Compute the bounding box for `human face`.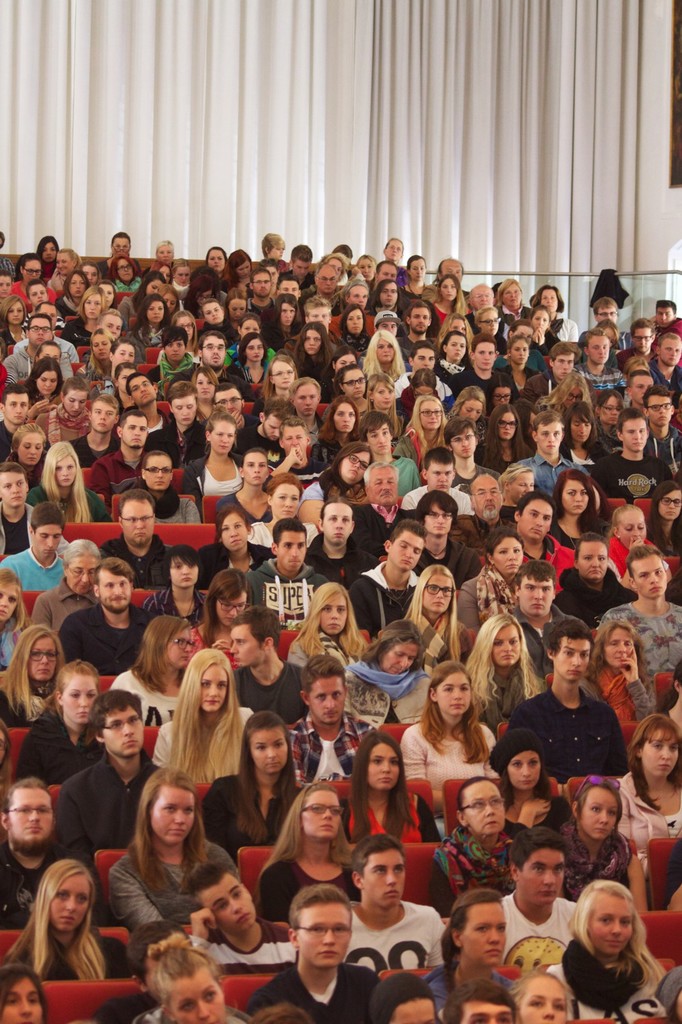
(left=96, top=567, right=134, bottom=611).
